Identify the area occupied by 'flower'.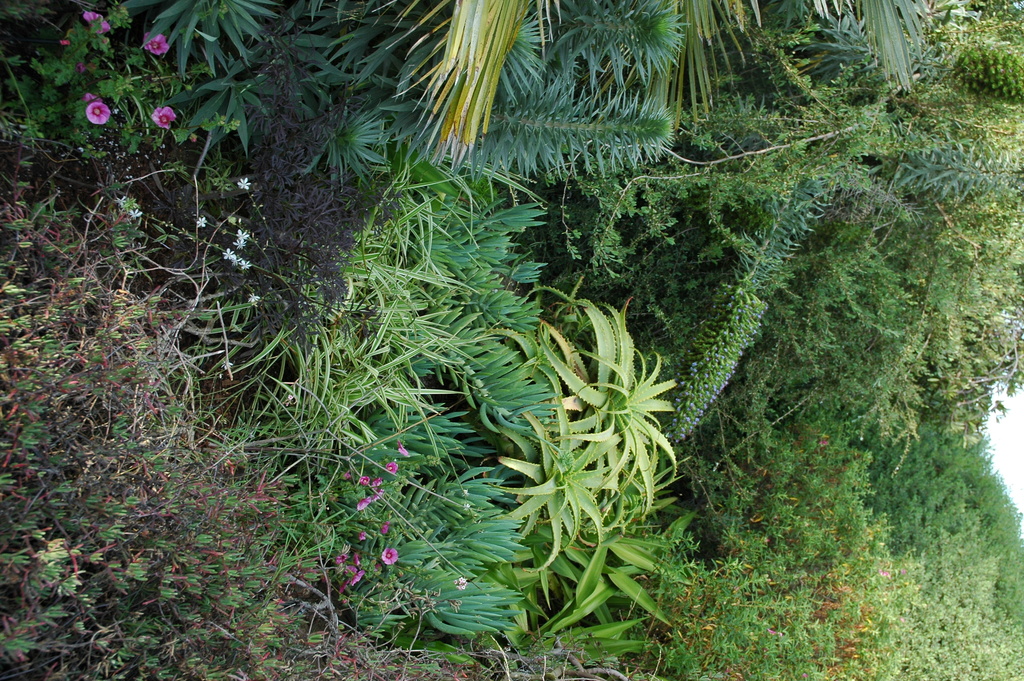
Area: [239, 176, 249, 188].
